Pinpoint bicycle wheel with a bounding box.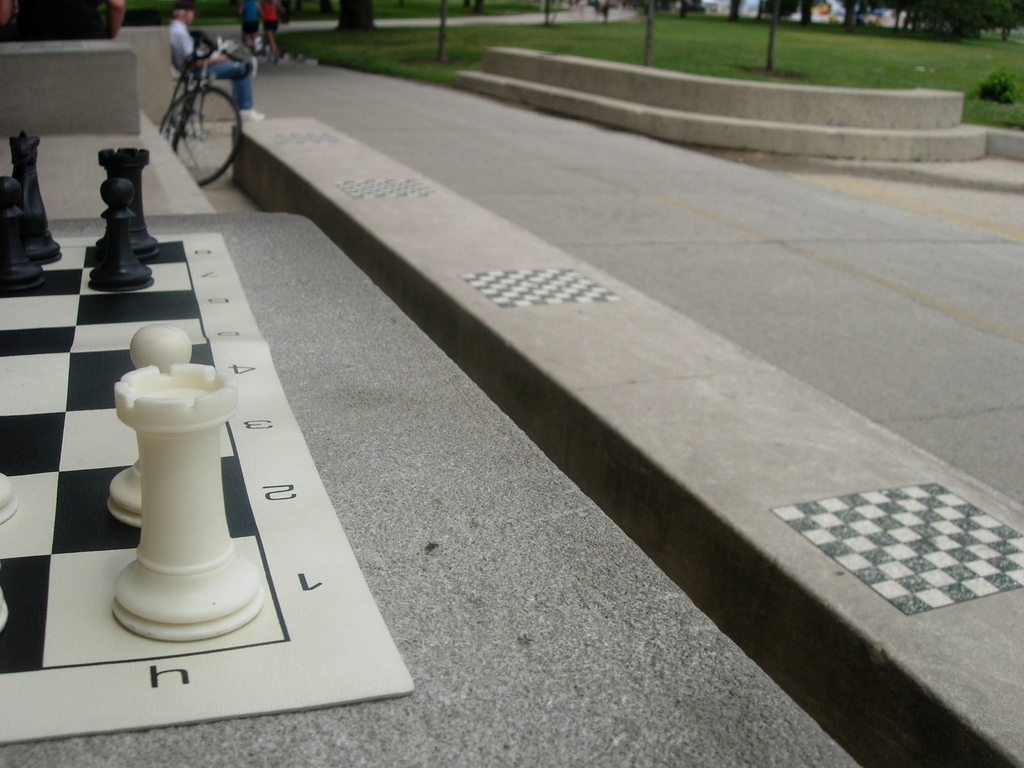
bbox=(159, 81, 191, 145).
